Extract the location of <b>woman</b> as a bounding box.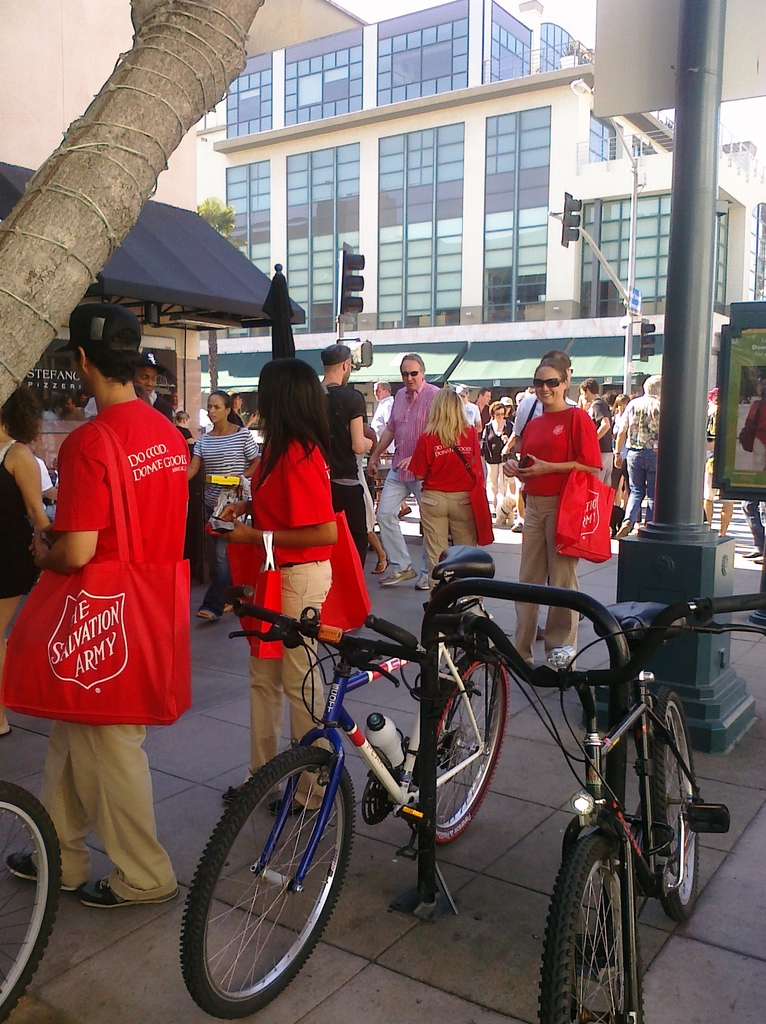
Rect(407, 386, 484, 611).
